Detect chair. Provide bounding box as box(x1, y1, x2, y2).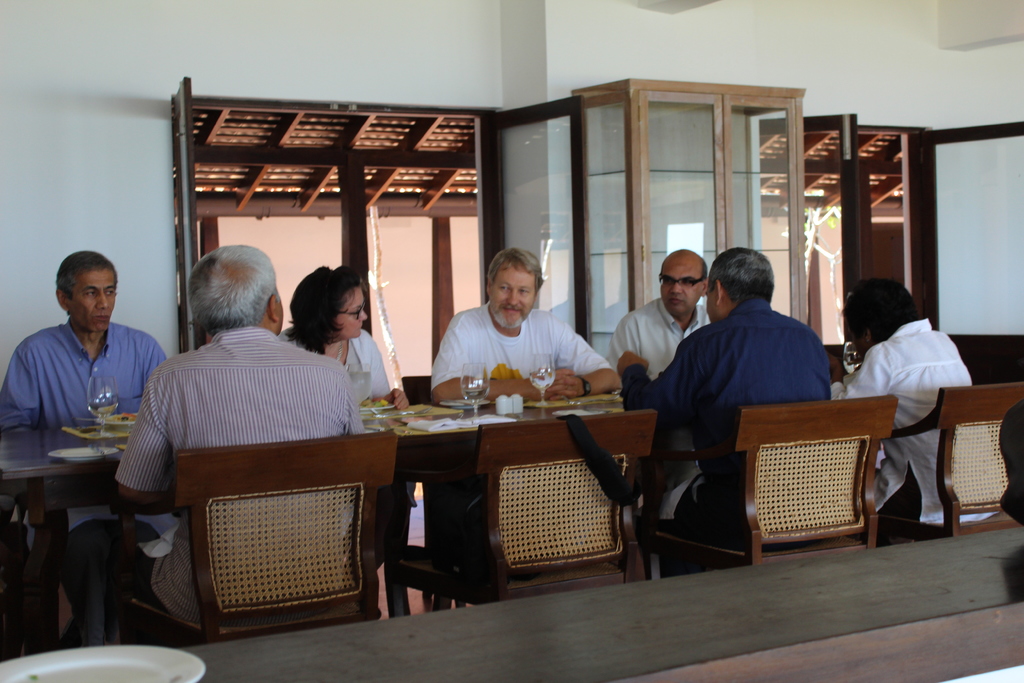
box(383, 407, 664, 616).
